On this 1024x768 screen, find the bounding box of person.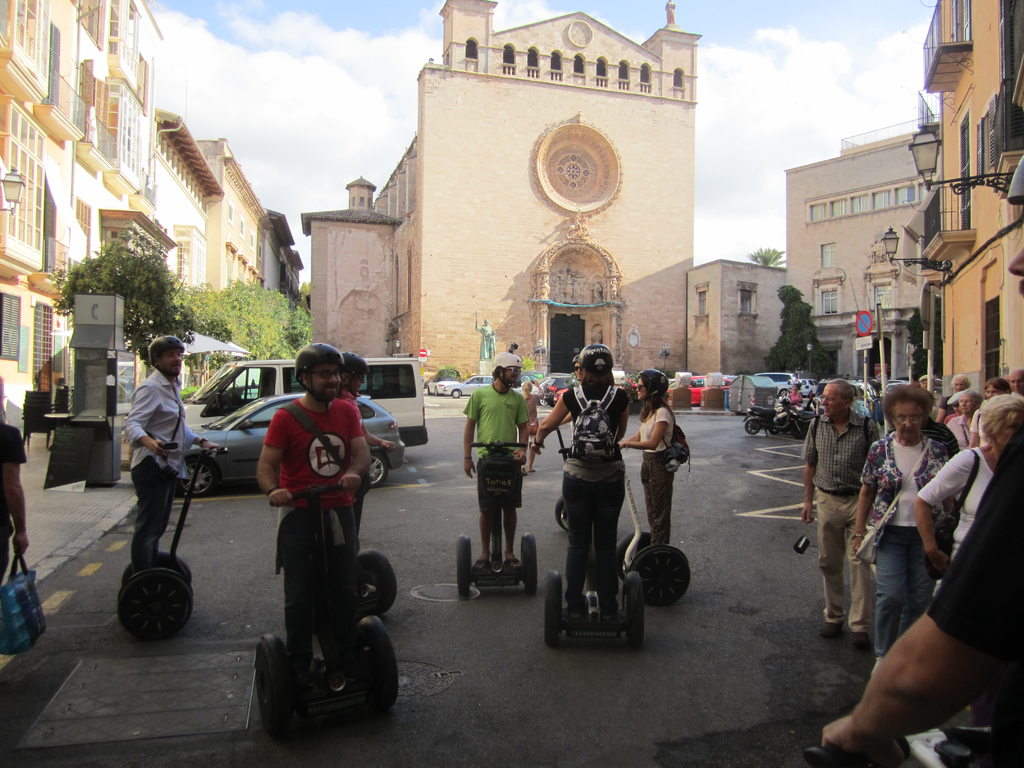
Bounding box: (118, 336, 212, 568).
